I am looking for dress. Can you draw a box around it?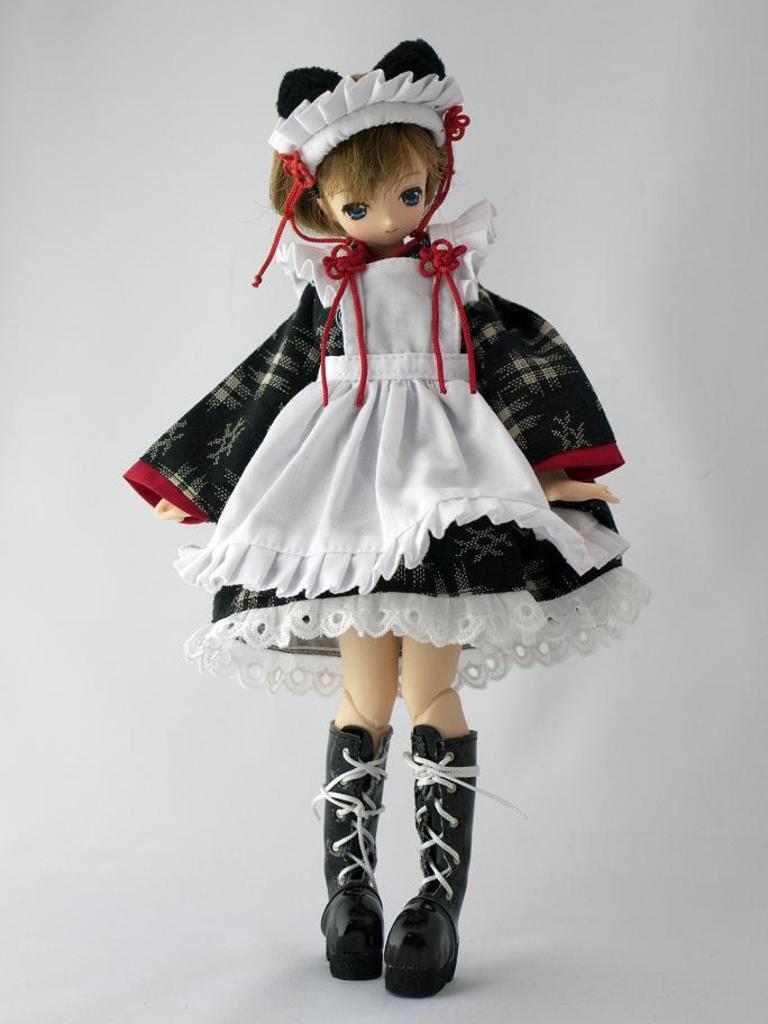
Sure, the bounding box is bbox(116, 274, 652, 698).
